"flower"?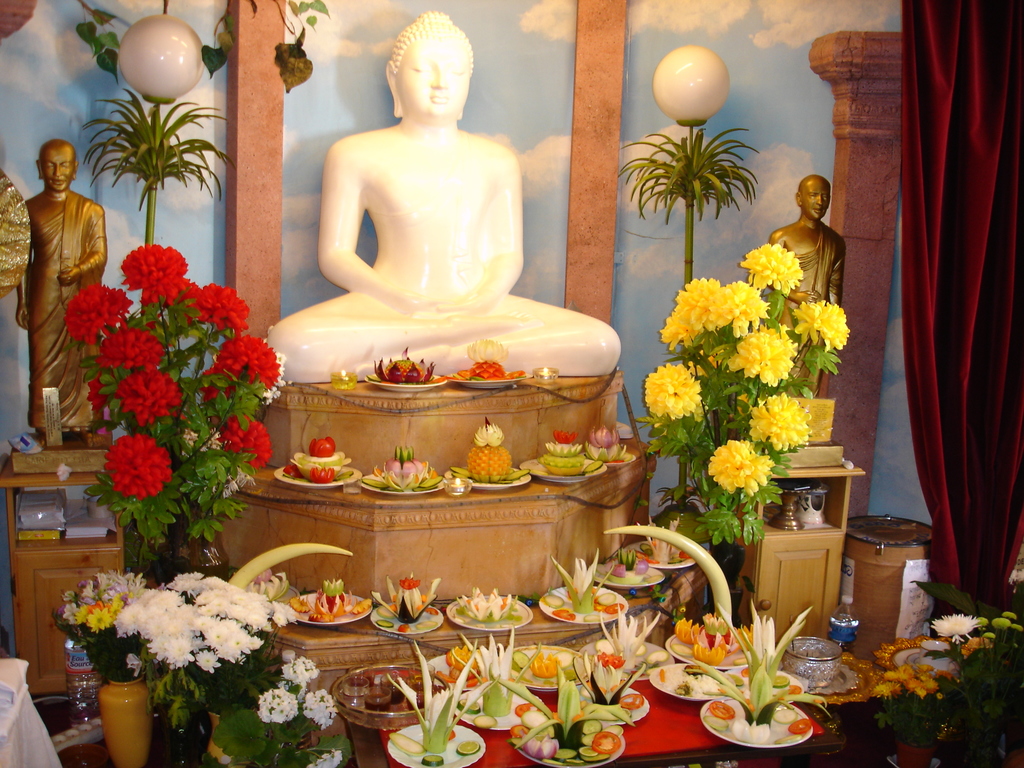
65/280/136/342
